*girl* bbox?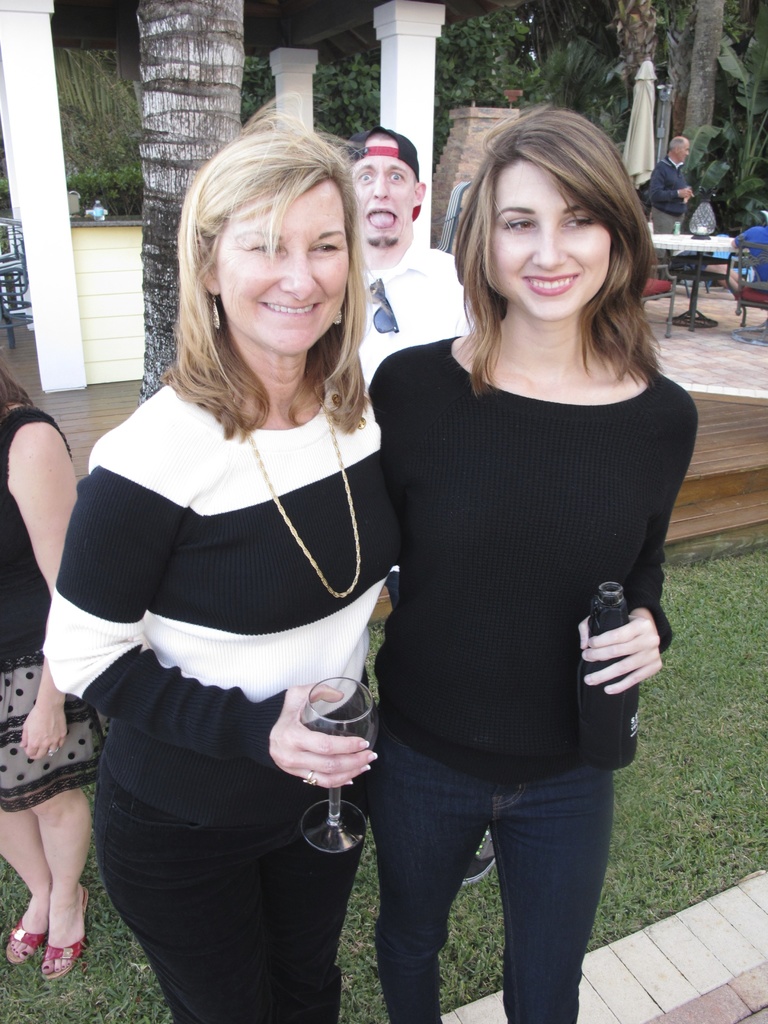
l=367, t=97, r=701, b=1023
